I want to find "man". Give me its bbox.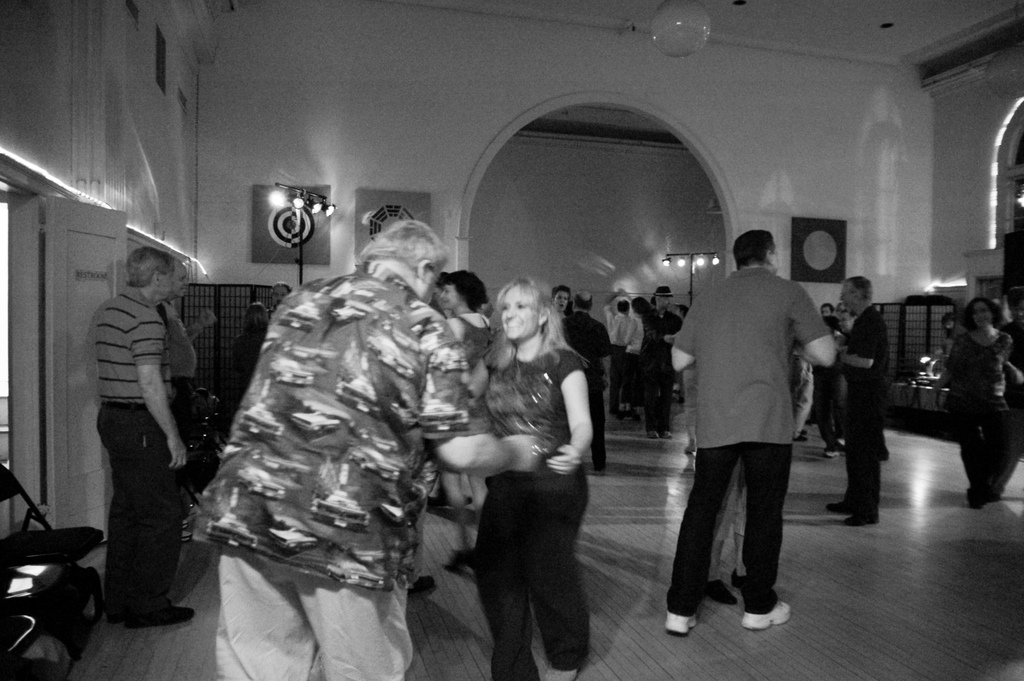
detection(559, 289, 612, 472).
